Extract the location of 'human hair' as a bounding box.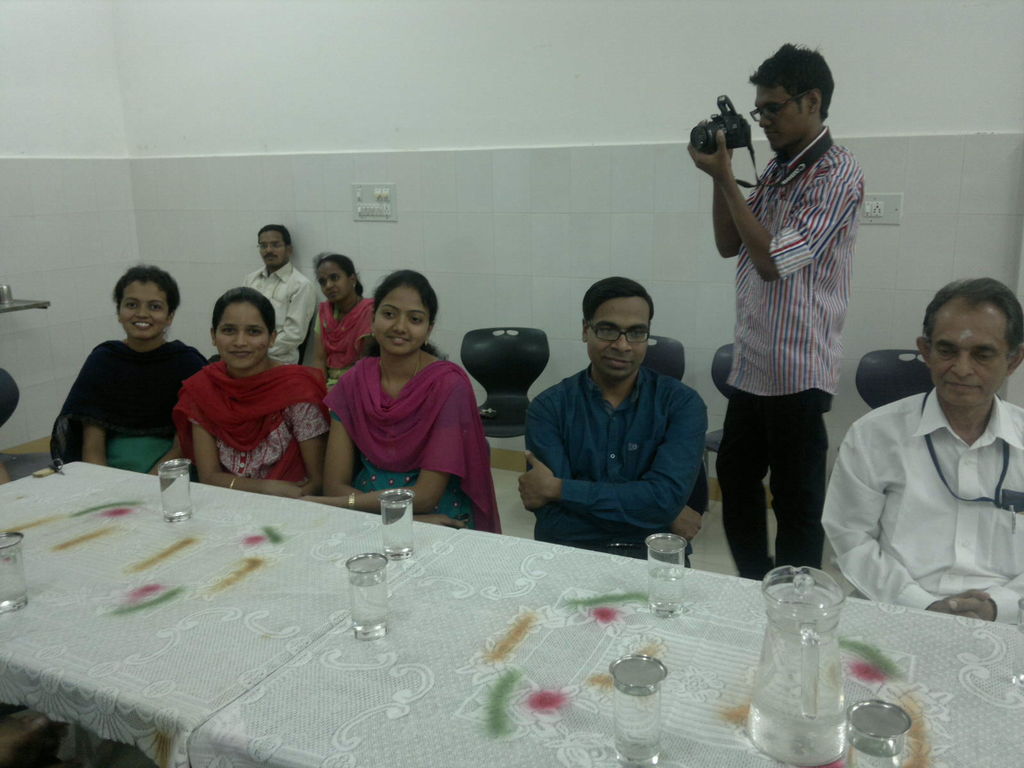
<region>582, 276, 657, 323</region>.
